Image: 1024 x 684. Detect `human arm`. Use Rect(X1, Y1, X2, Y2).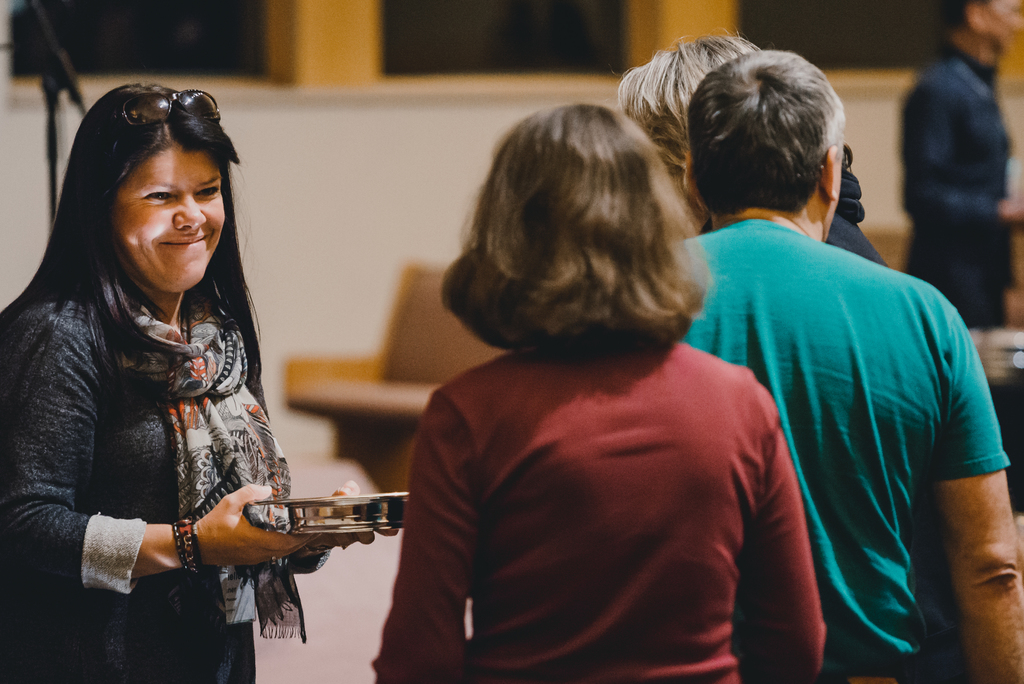
Rect(373, 389, 486, 683).
